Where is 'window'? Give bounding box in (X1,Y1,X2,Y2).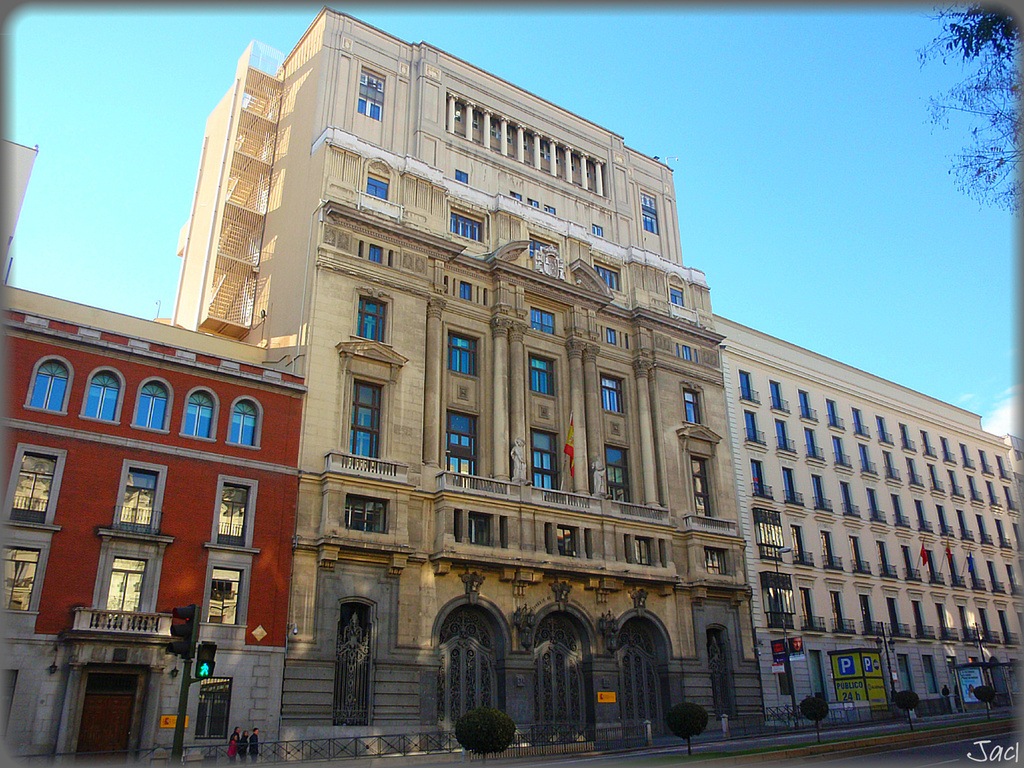
(603,449,631,509).
